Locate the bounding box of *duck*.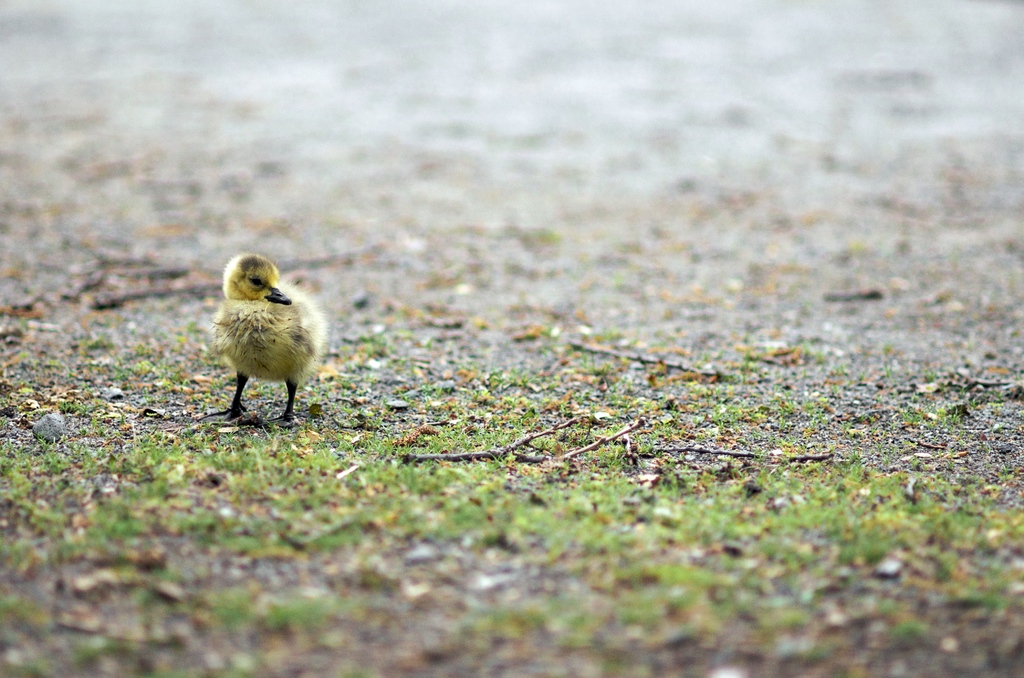
Bounding box: box=[198, 243, 316, 429].
